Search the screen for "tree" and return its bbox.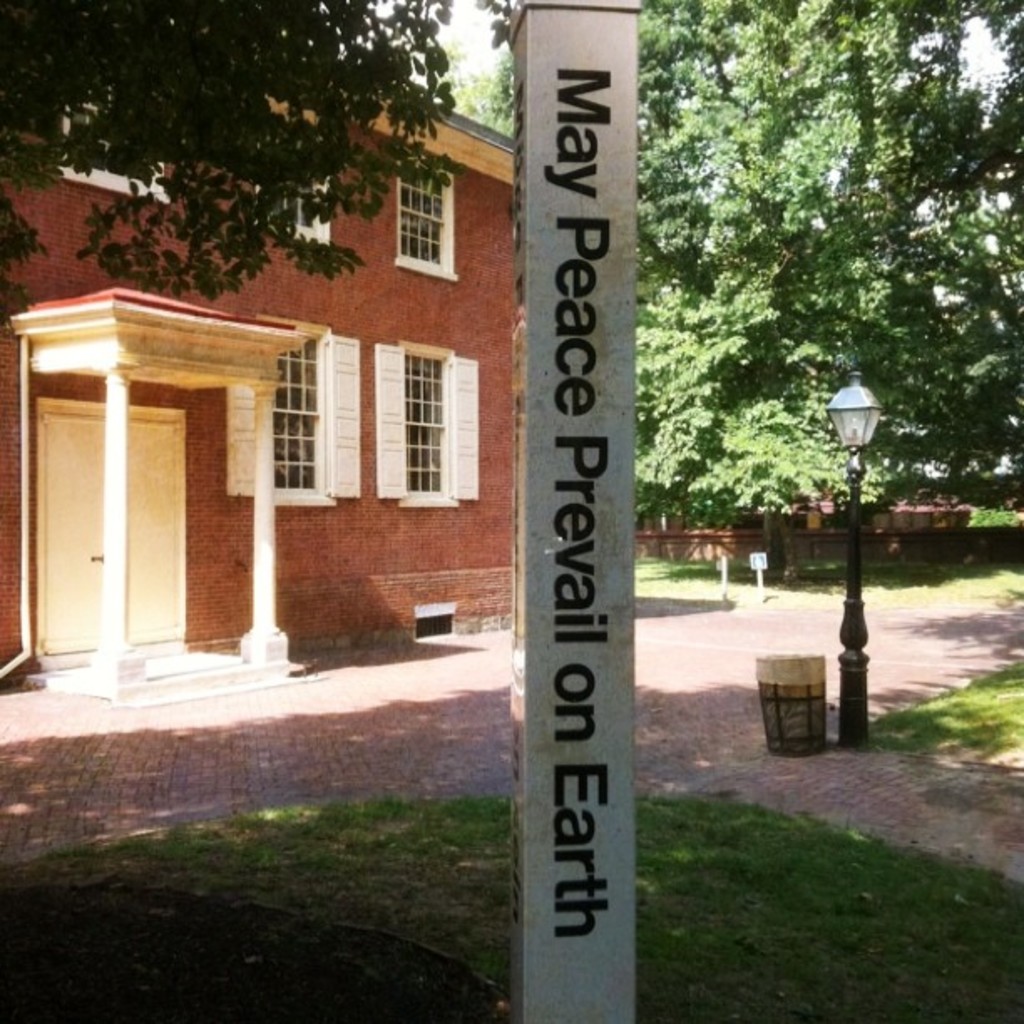
Found: (2, 0, 477, 313).
